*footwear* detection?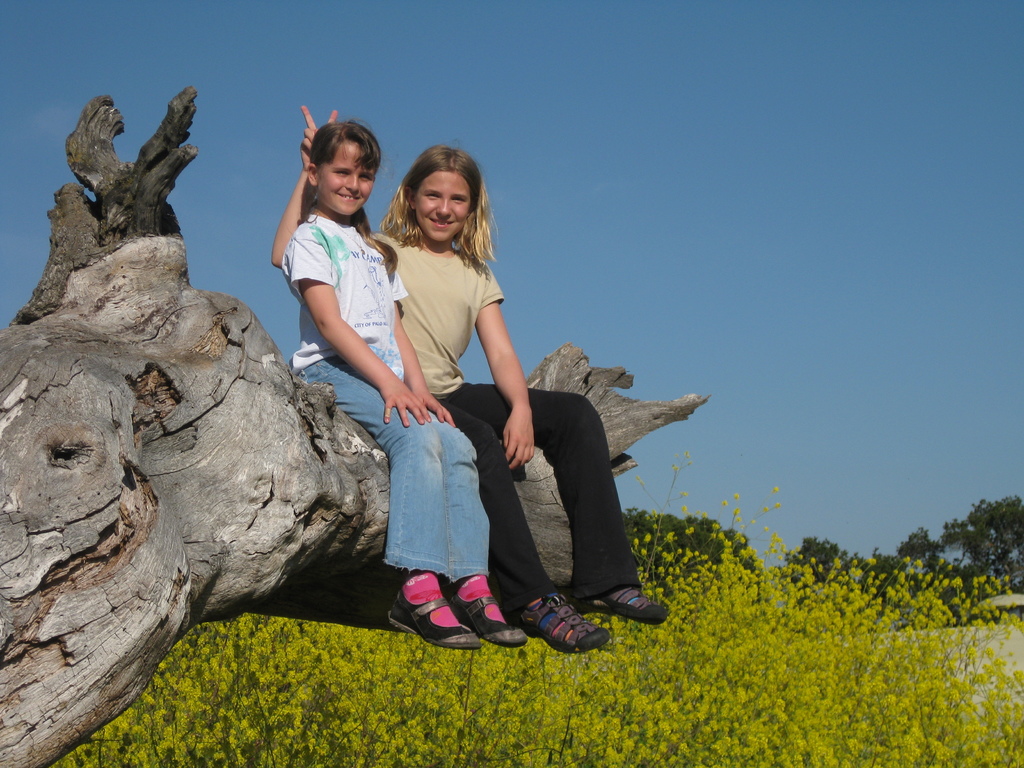
[389,572,627,652]
